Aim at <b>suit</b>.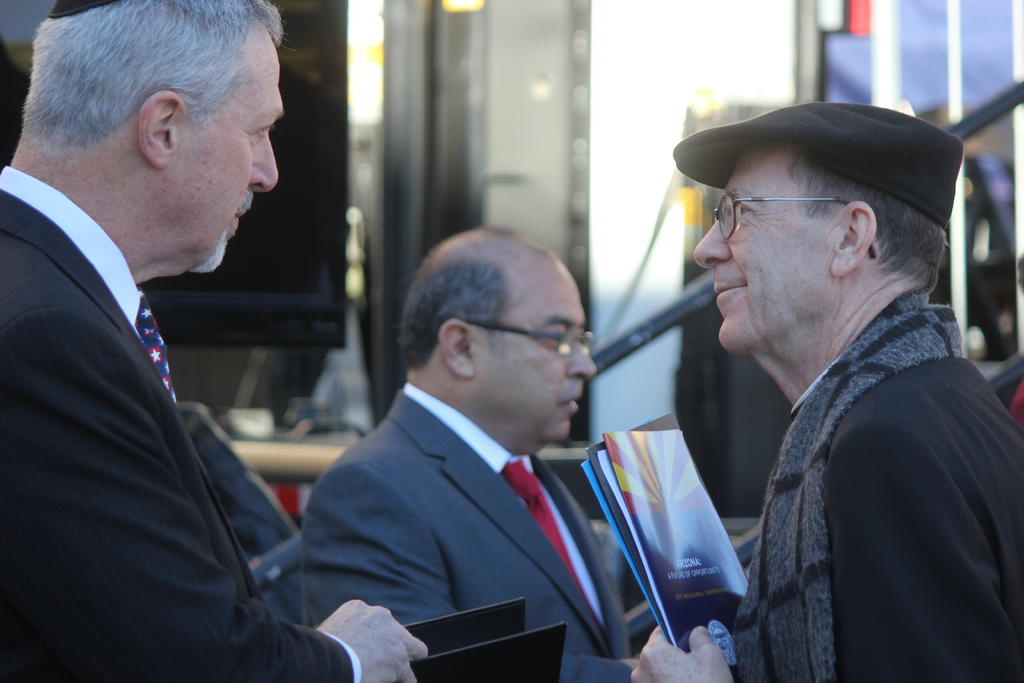
Aimed at bbox(296, 383, 632, 682).
